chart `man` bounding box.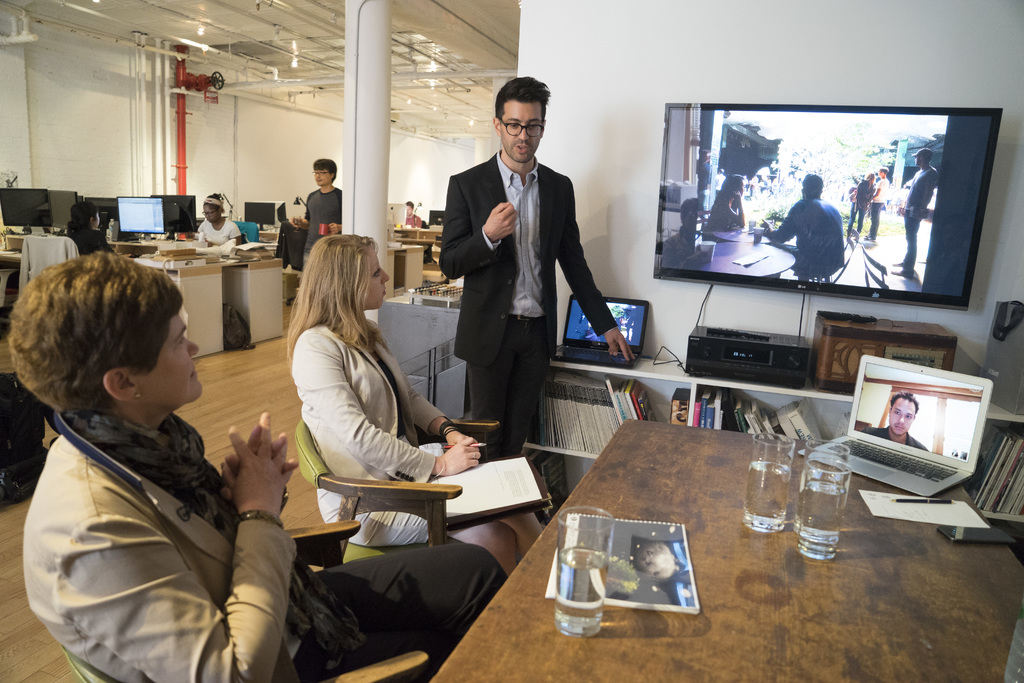
Charted: [left=764, top=172, right=842, bottom=278].
